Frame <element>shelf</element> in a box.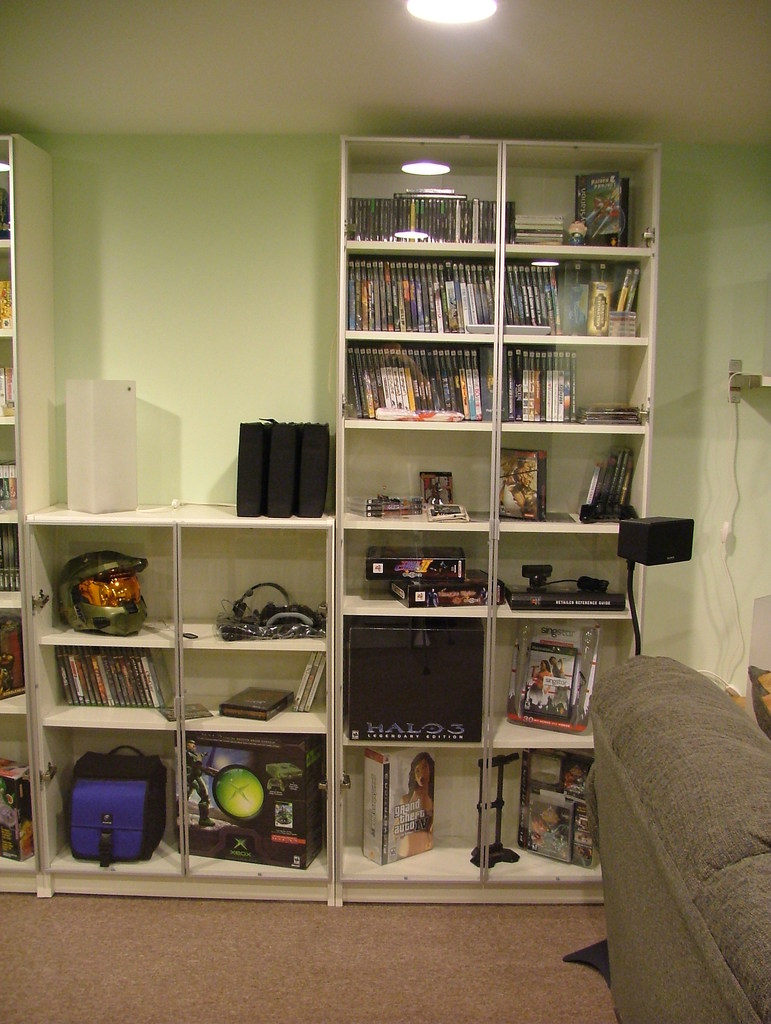
x1=0 y1=239 x2=10 y2=342.
